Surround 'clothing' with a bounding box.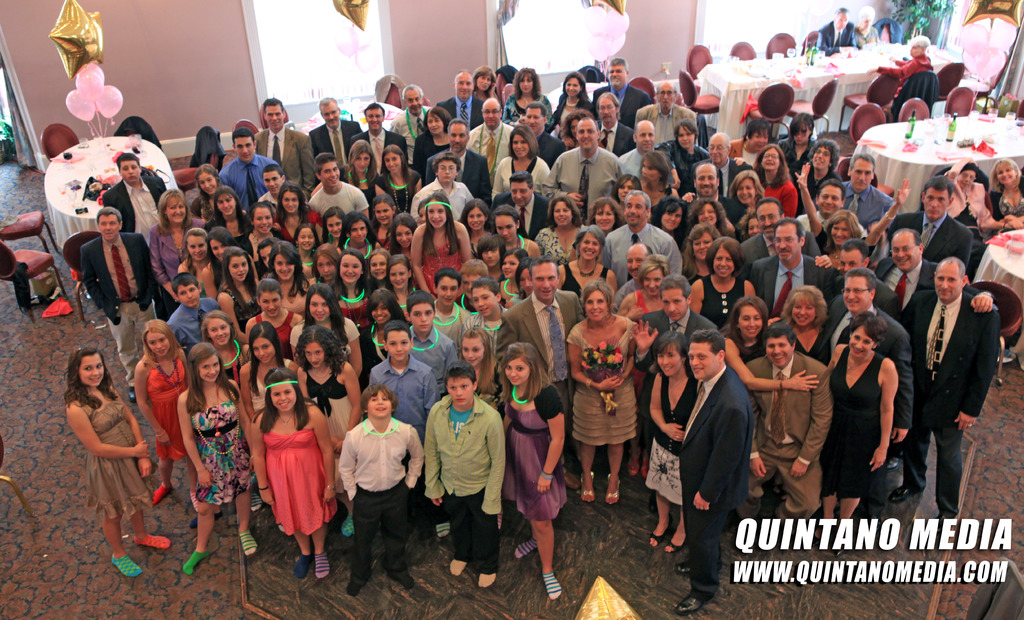
(189,194,220,231).
